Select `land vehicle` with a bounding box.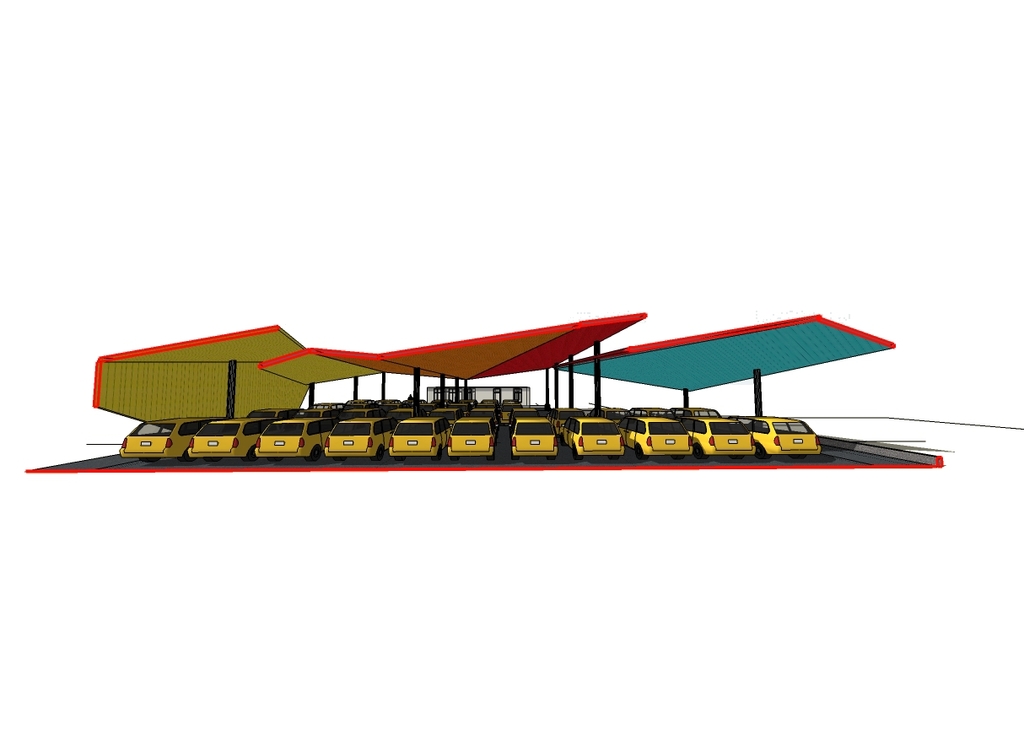
728, 414, 822, 459.
